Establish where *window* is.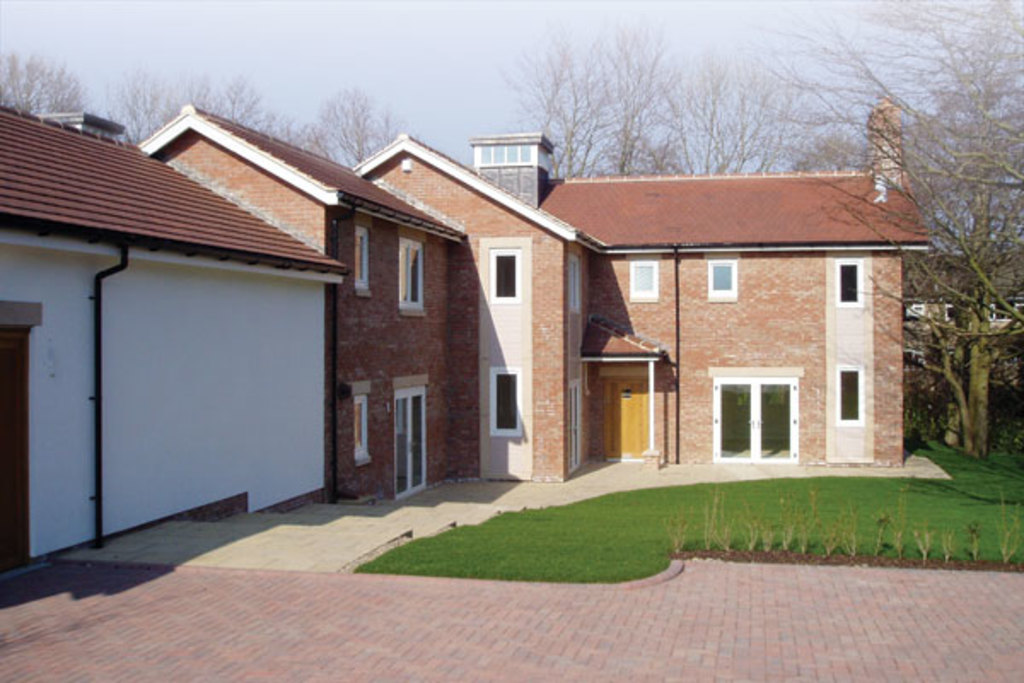
Established at 490:371:521:435.
